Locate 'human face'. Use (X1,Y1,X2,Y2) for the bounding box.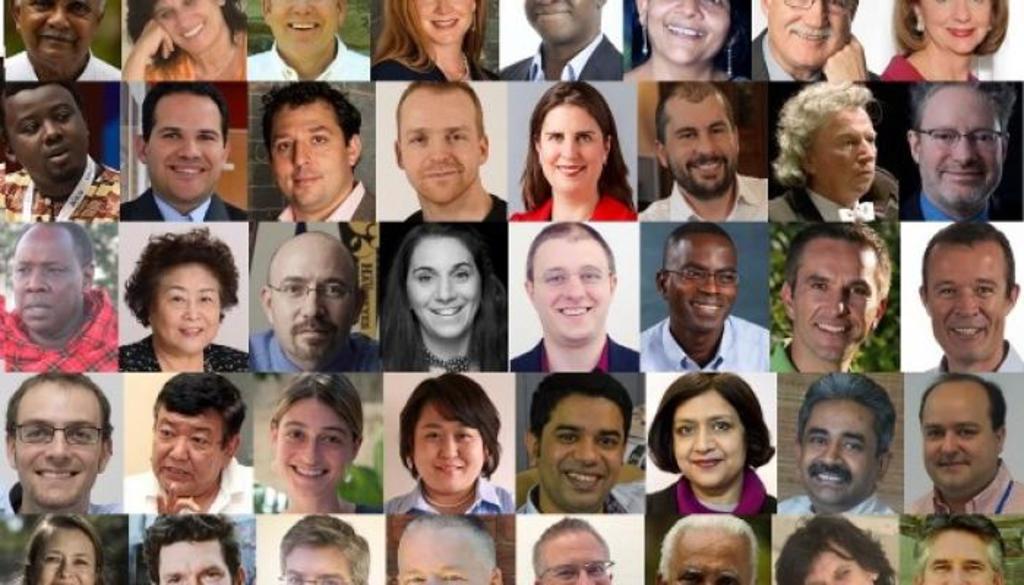
(676,526,753,584).
